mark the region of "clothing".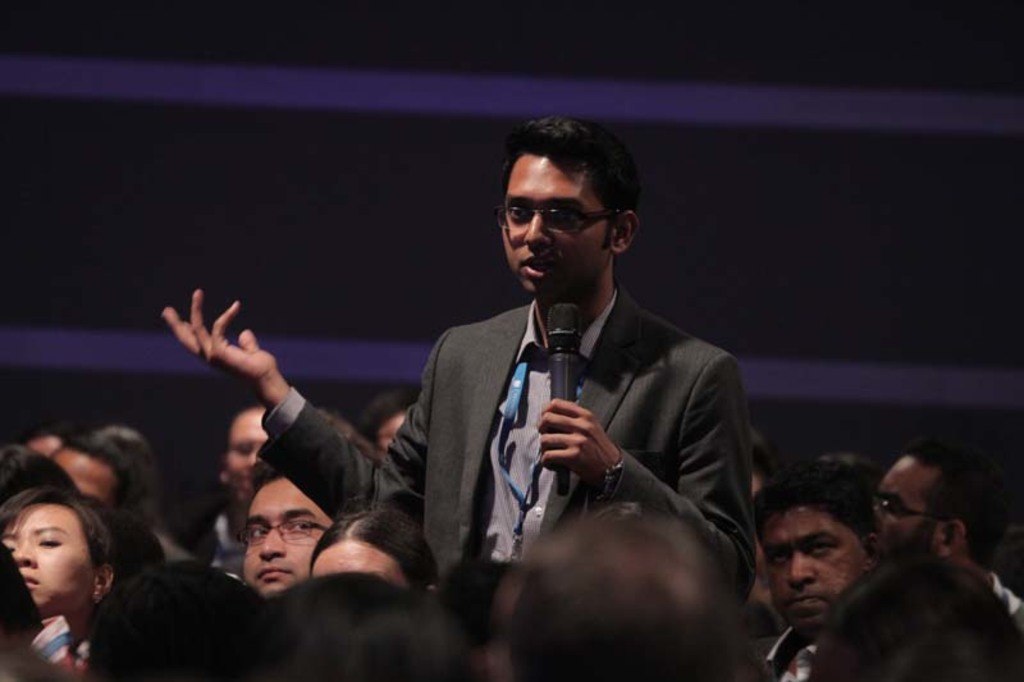
Region: box=[257, 280, 744, 605].
